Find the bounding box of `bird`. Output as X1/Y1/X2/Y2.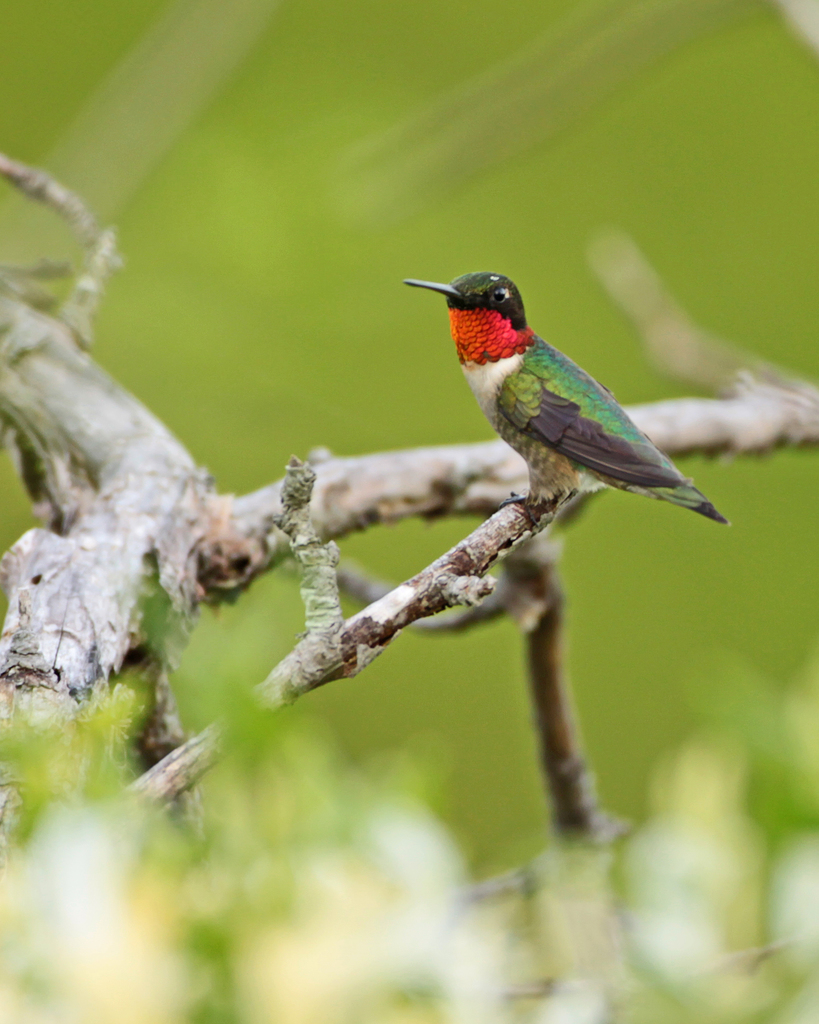
397/255/724/560.
